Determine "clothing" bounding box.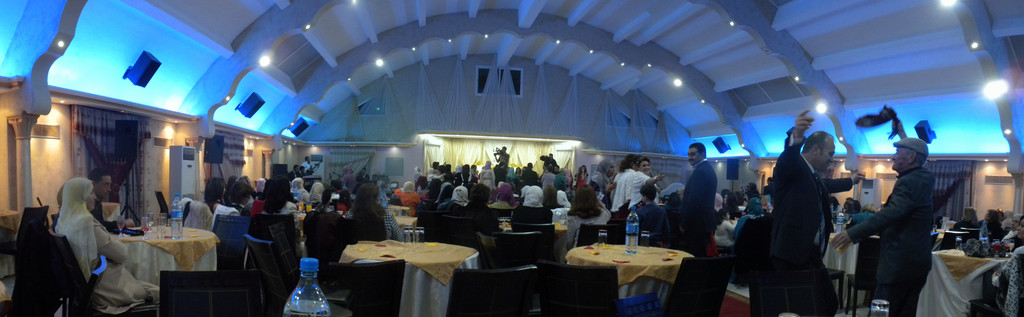
Determined: detection(497, 150, 509, 165).
